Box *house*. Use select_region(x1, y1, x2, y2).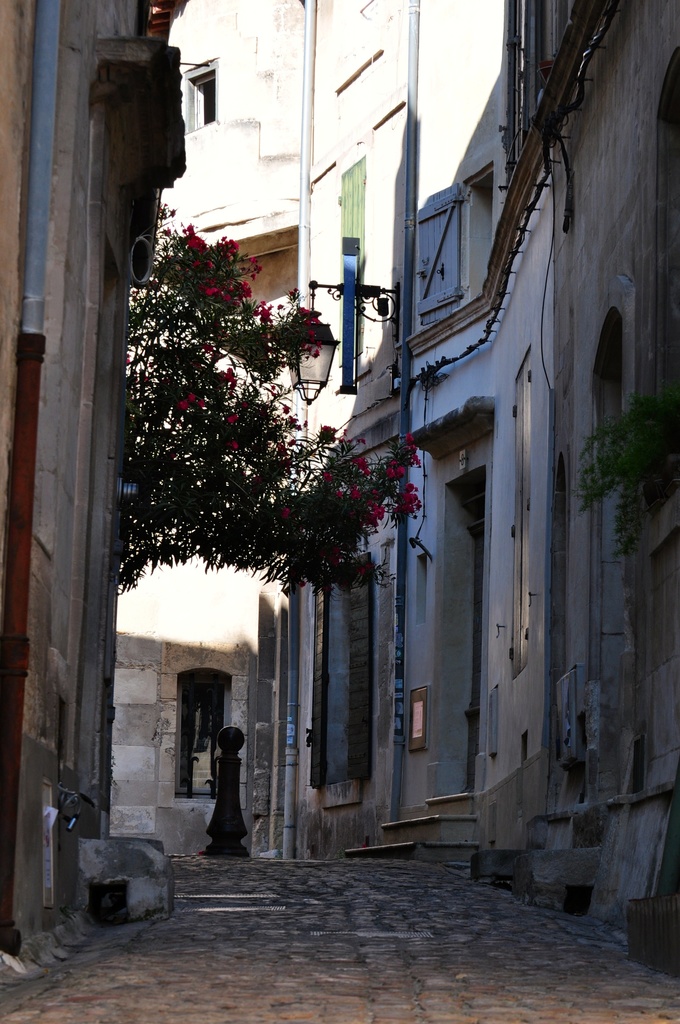
select_region(0, 0, 190, 993).
